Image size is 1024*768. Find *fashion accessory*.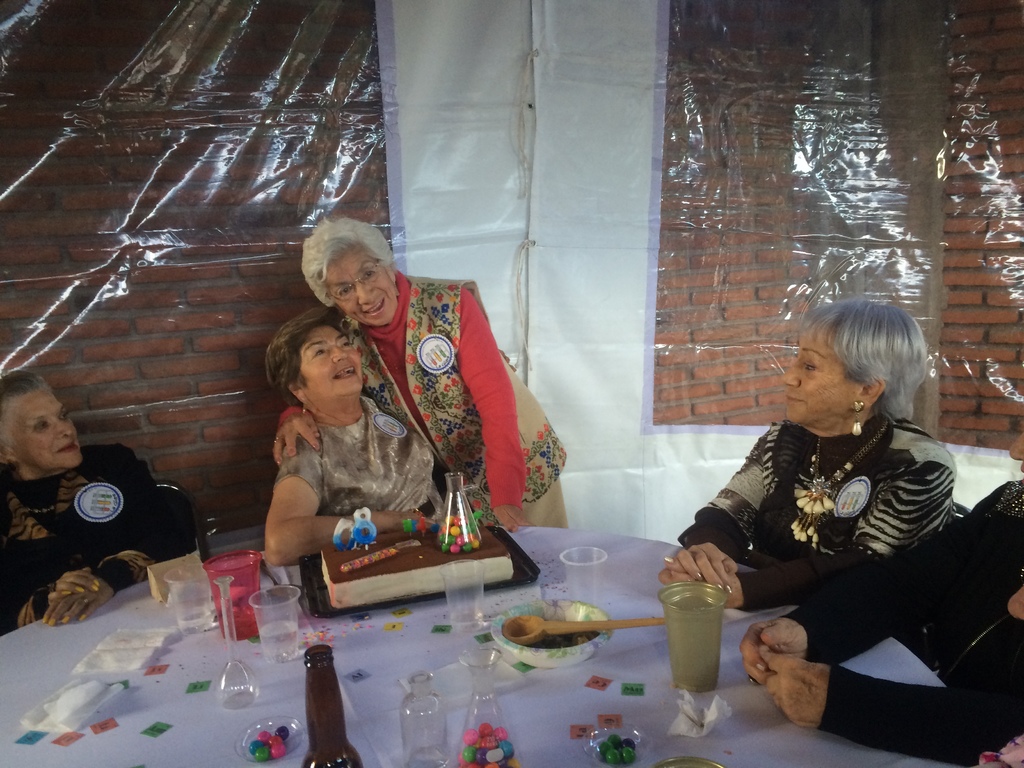
<bbox>395, 283, 399, 295</bbox>.
